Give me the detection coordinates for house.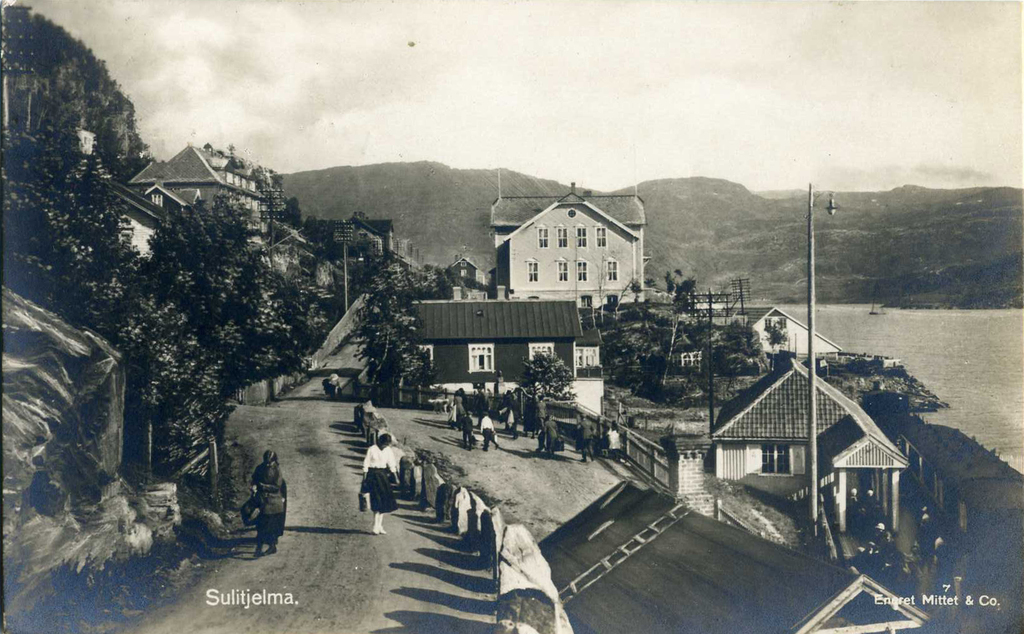
410/300/602/419.
